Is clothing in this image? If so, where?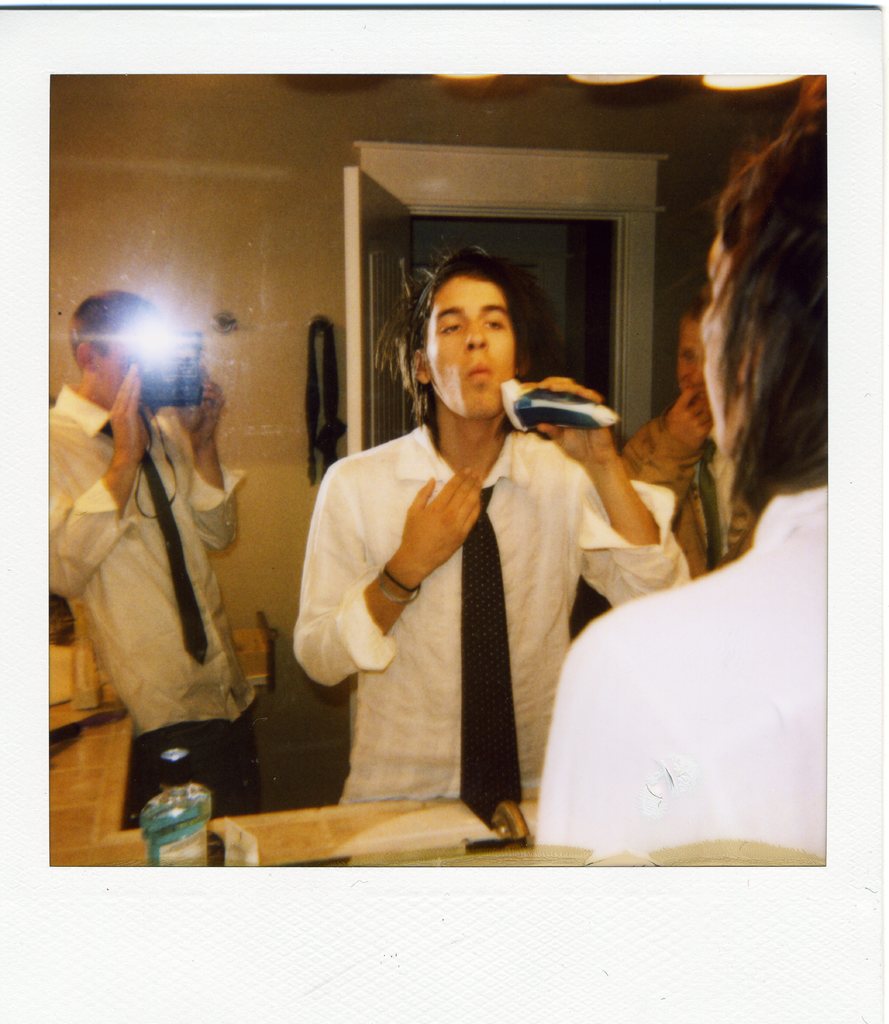
Yes, at [left=621, top=409, right=742, bottom=593].
